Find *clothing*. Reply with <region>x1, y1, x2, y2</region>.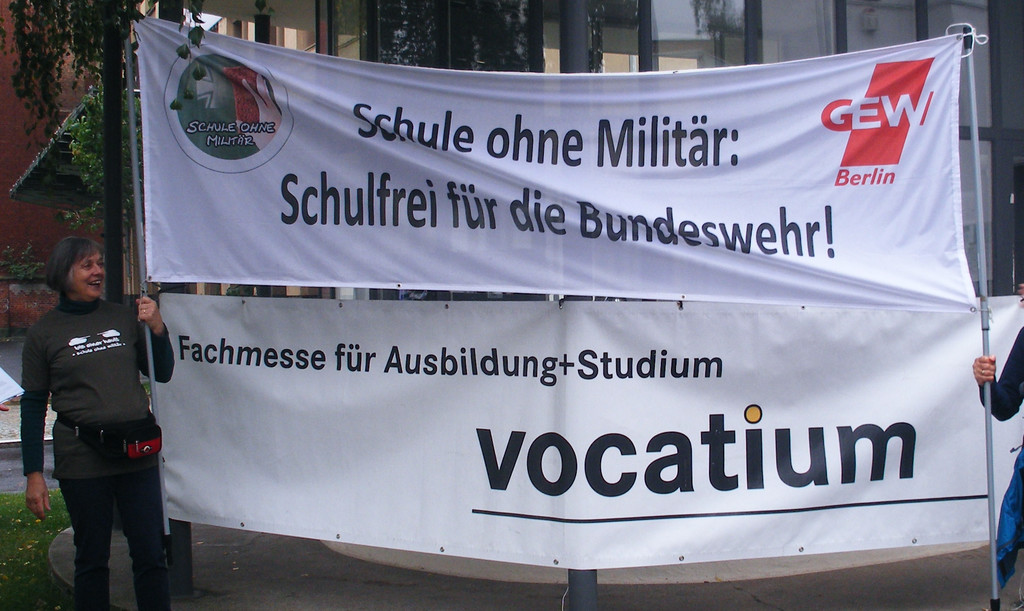
<region>20, 267, 164, 555</region>.
